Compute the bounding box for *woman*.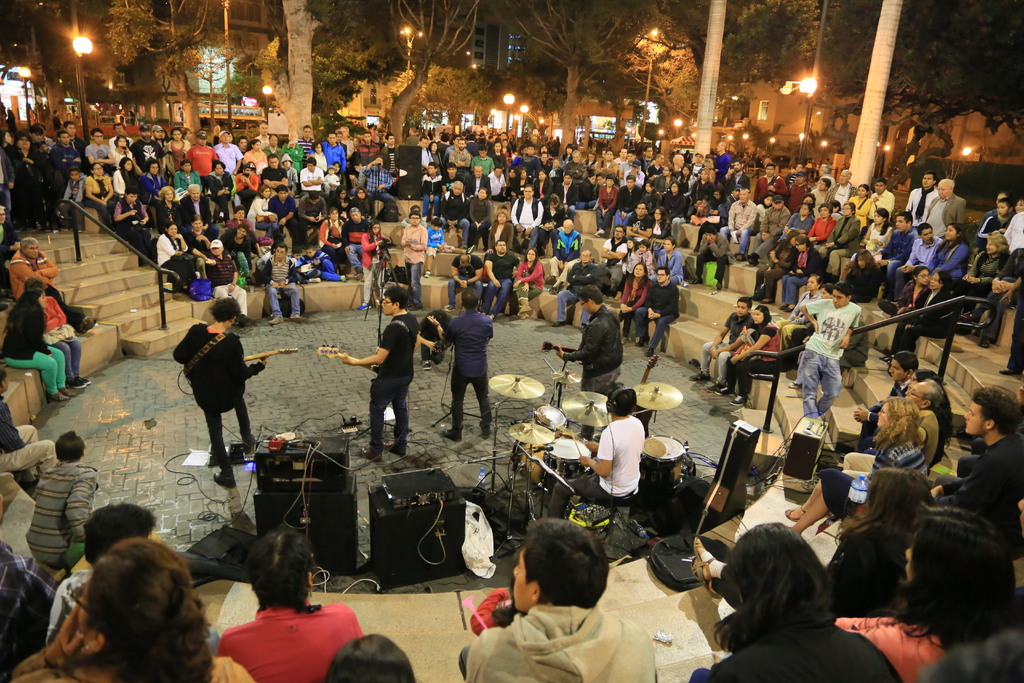
x1=648 y1=237 x2=684 y2=288.
